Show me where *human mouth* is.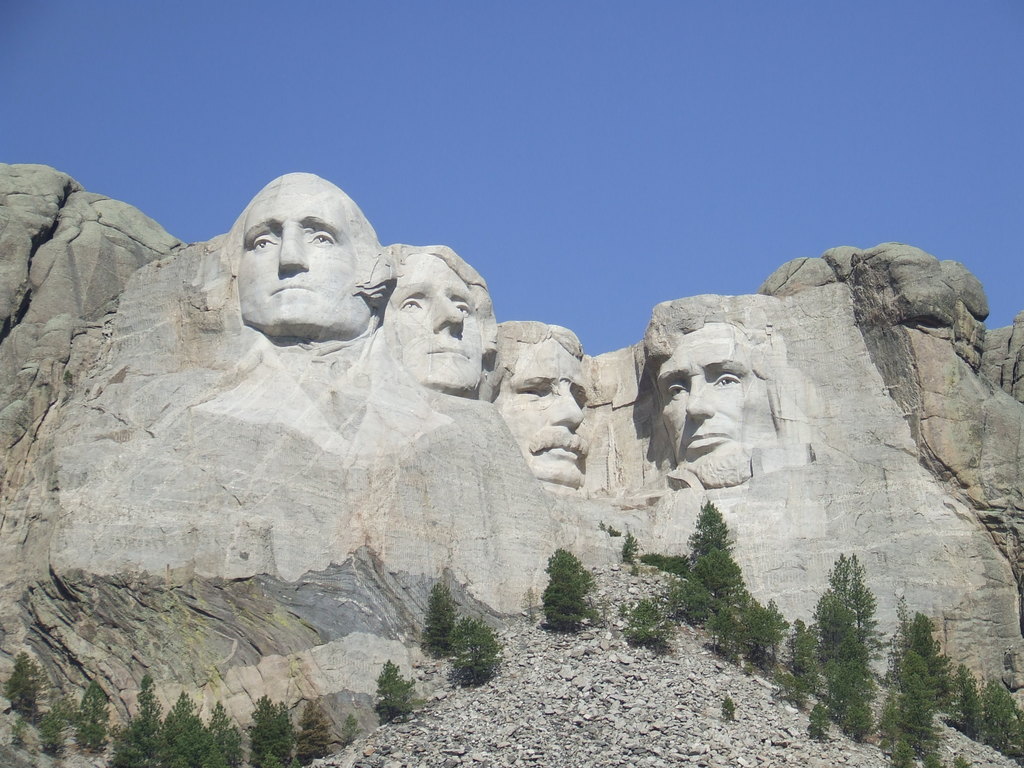
*human mouth* is at region(684, 429, 728, 449).
